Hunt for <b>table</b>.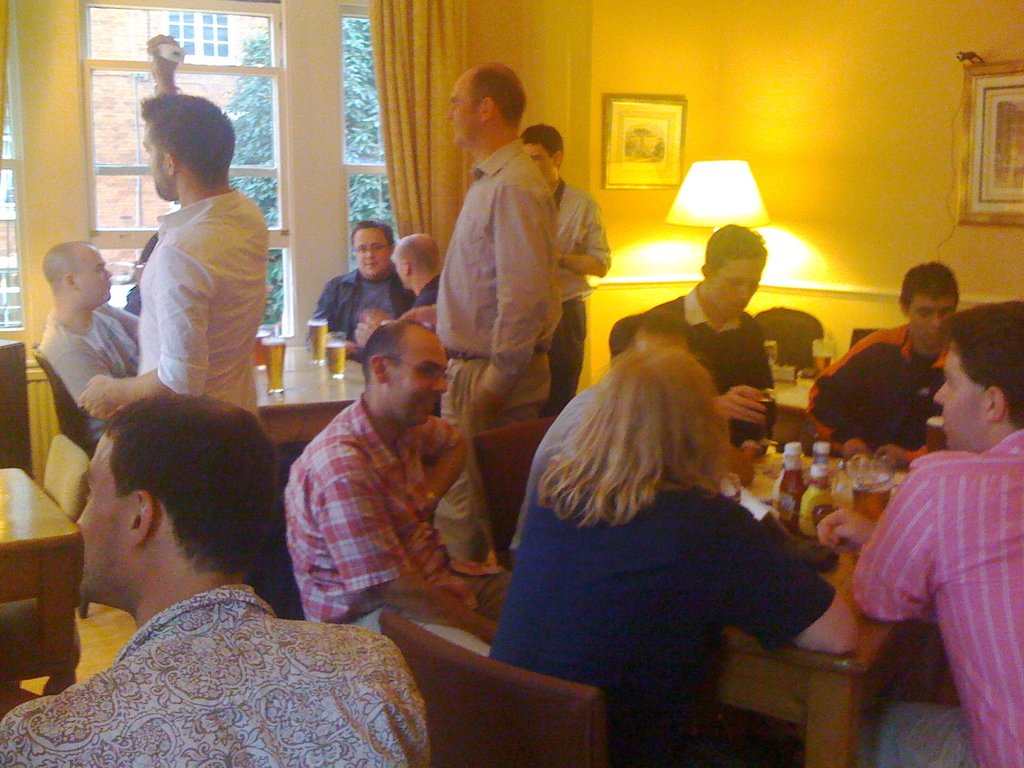
Hunted down at l=705, t=444, r=908, b=766.
